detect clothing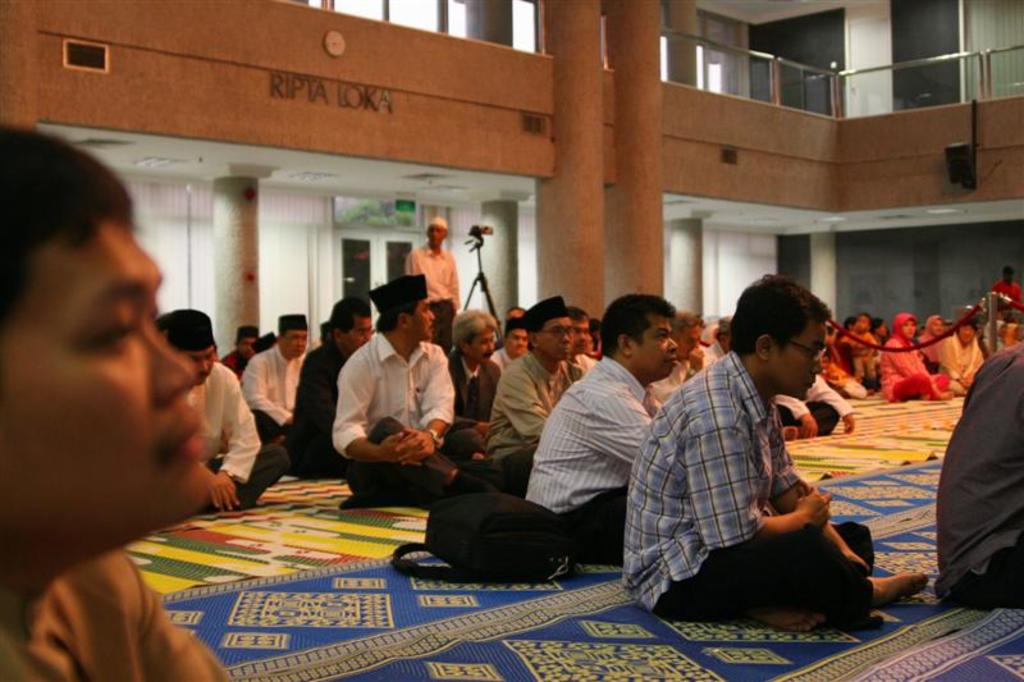
{"x1": 0, "y1": 551, "x2": 244, "y2": 681}
